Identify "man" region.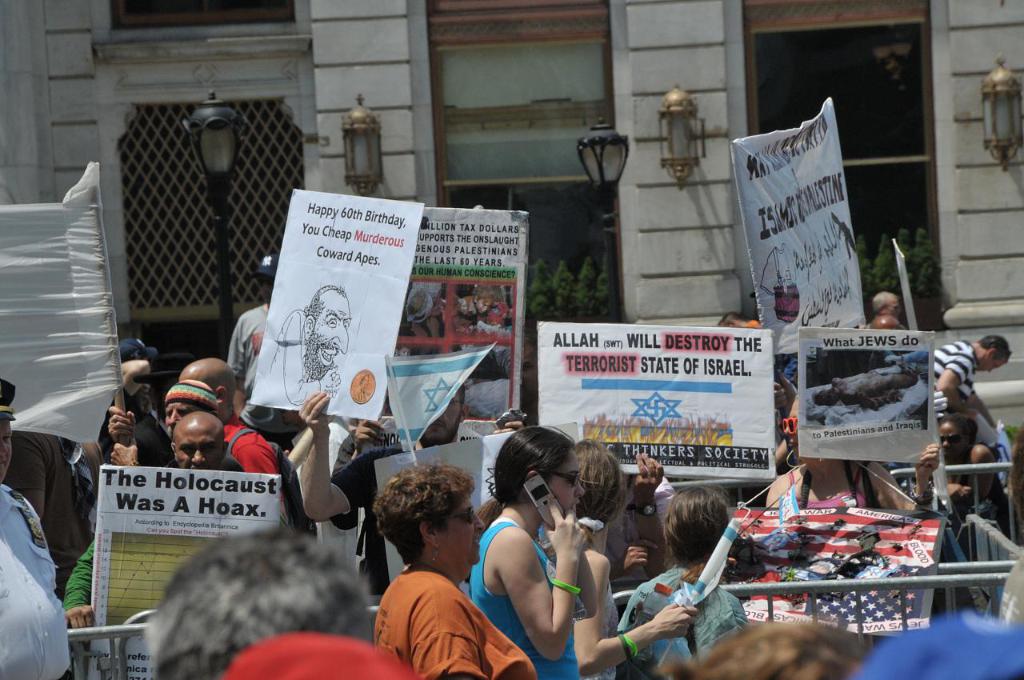
Region: [106, 380, 245, 483].
